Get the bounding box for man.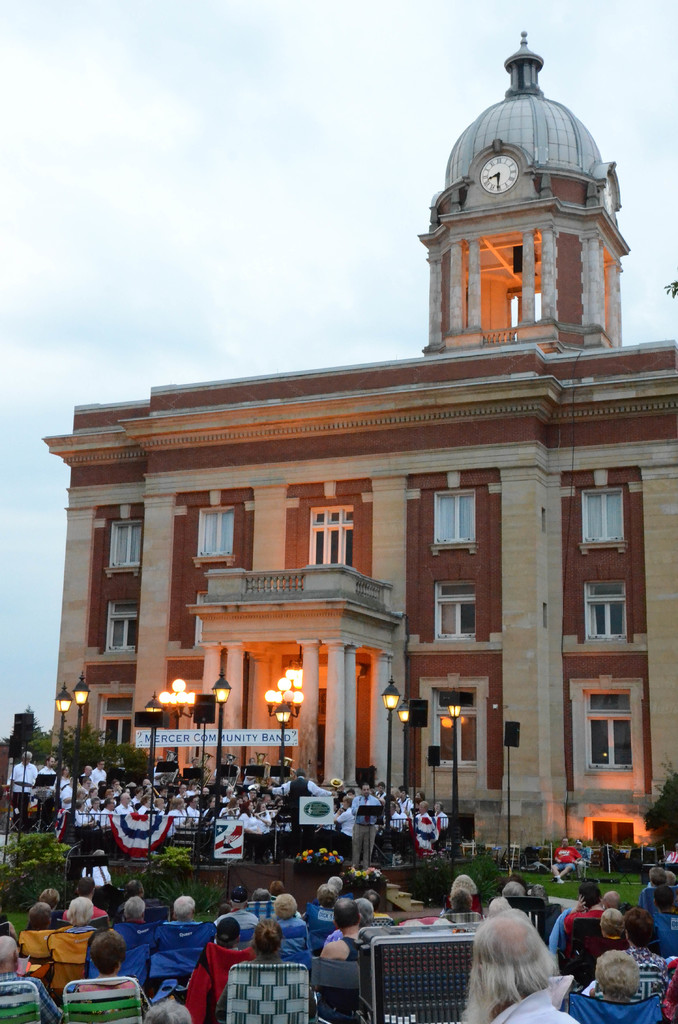
350:782:380:862.
